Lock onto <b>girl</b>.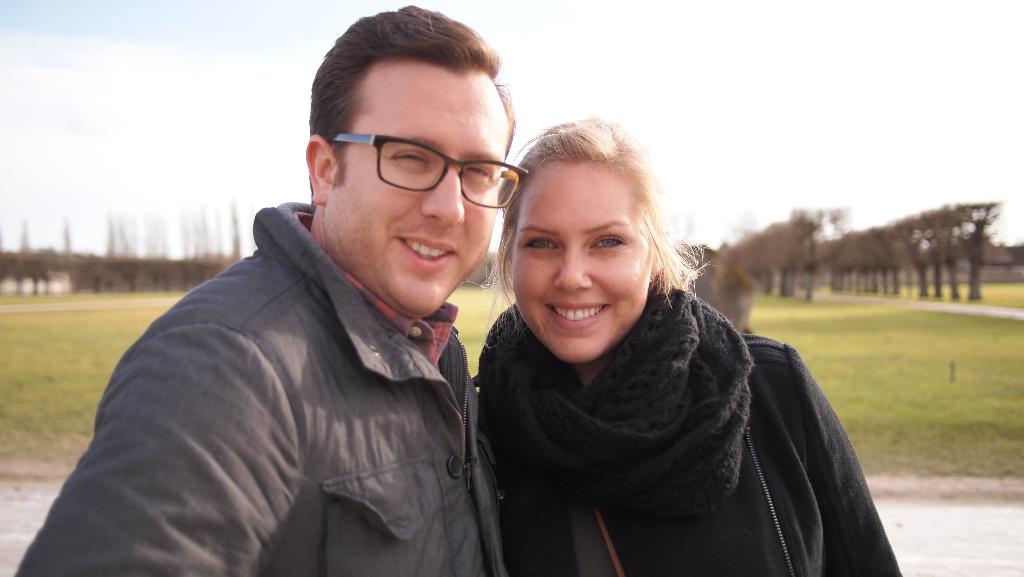
Locked: BBox(466, 117, 908, 576).
